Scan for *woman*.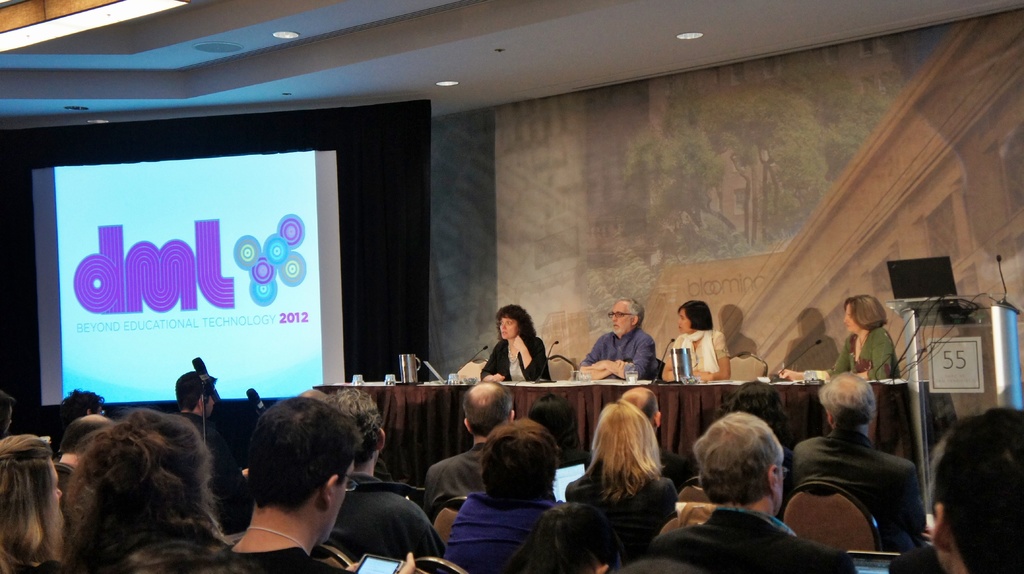
Scan result: box=[479, 303, 557, 381].
